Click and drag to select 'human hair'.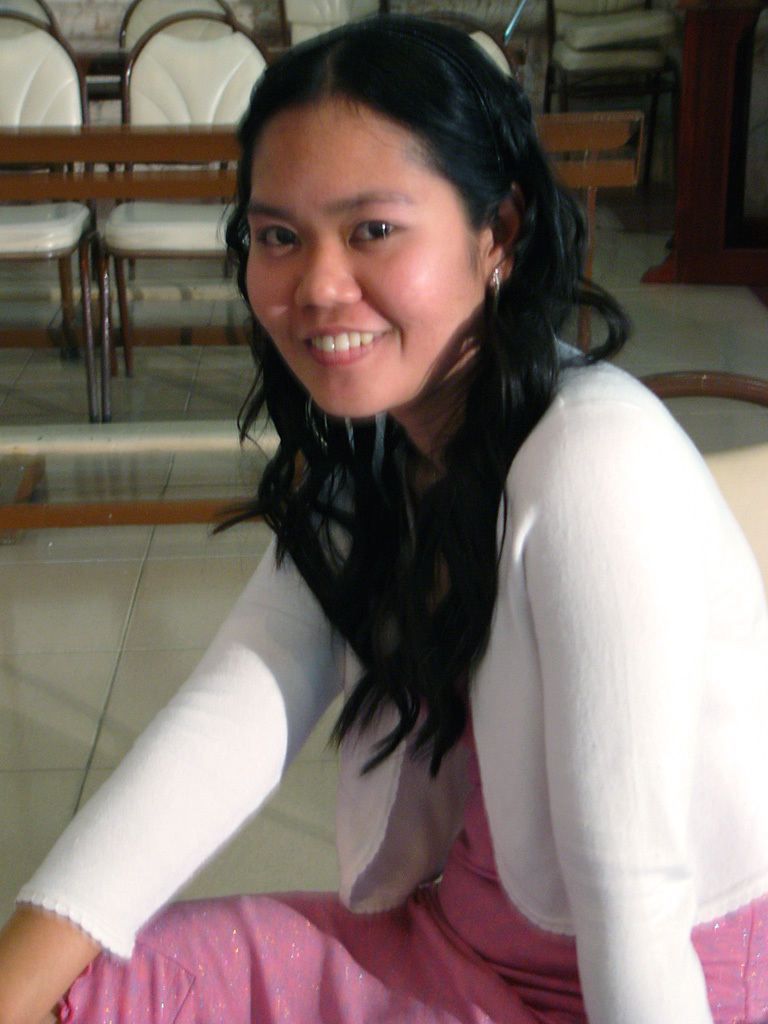
Selection: l=179, t=66, r=661, b=846.
